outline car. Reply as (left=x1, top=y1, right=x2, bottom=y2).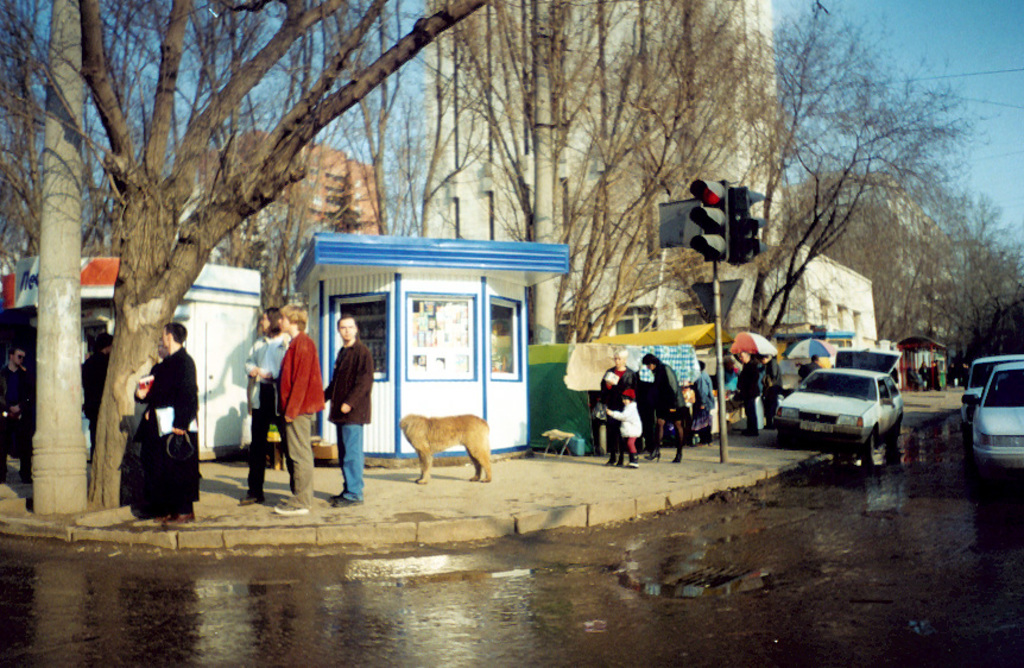
(left=965, top=361, right=1023, bottom=462).
